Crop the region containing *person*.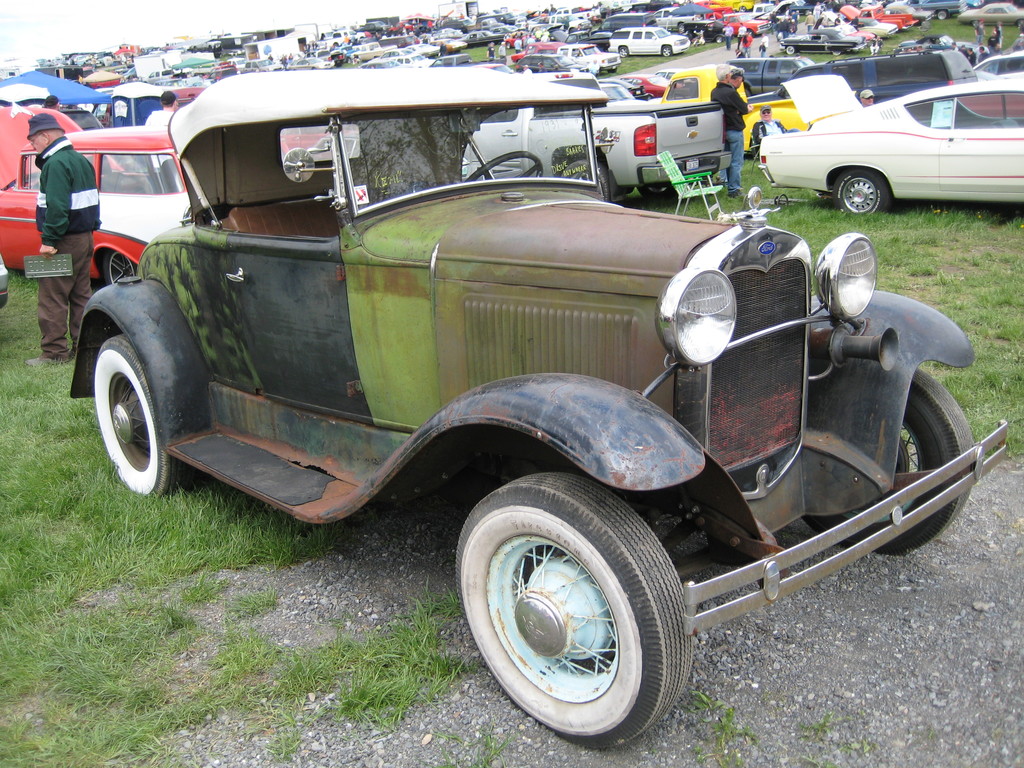
Crop region: rect(991, 23, 1004, 52).
